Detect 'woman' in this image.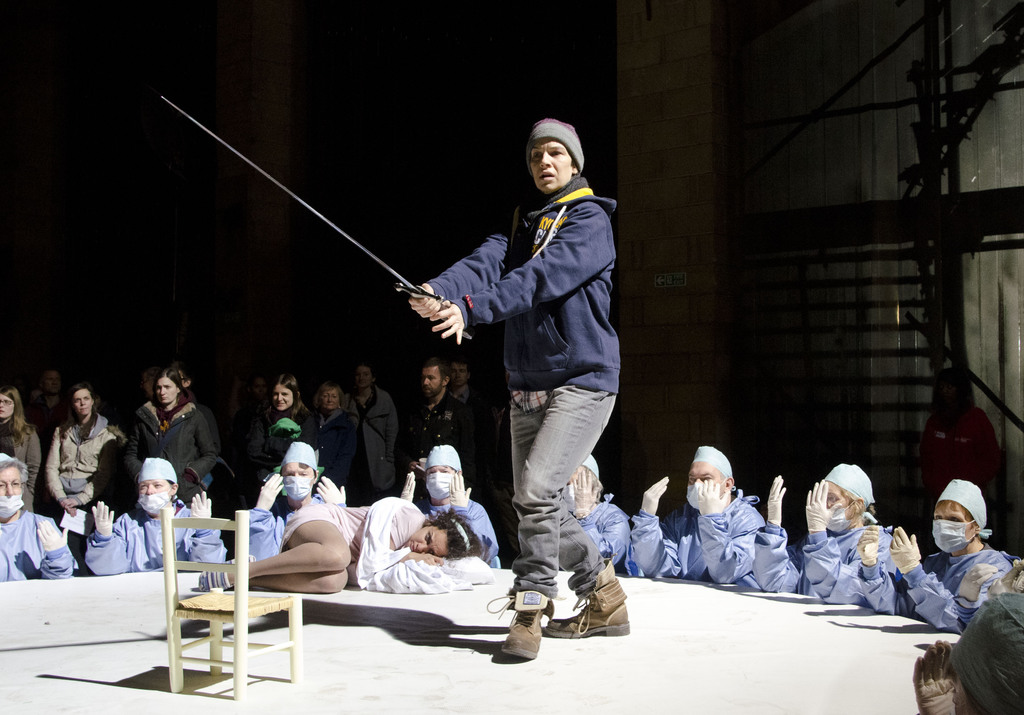
Detection: 309/381/360/490.
